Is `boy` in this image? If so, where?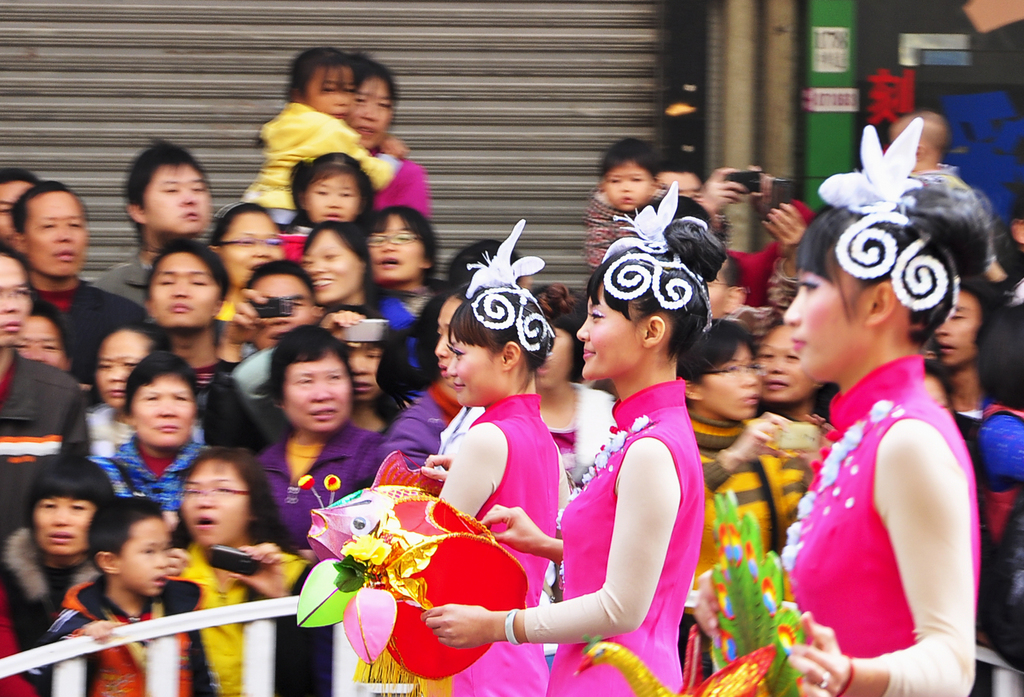
Yes, at 580, 137, 660, 272.
